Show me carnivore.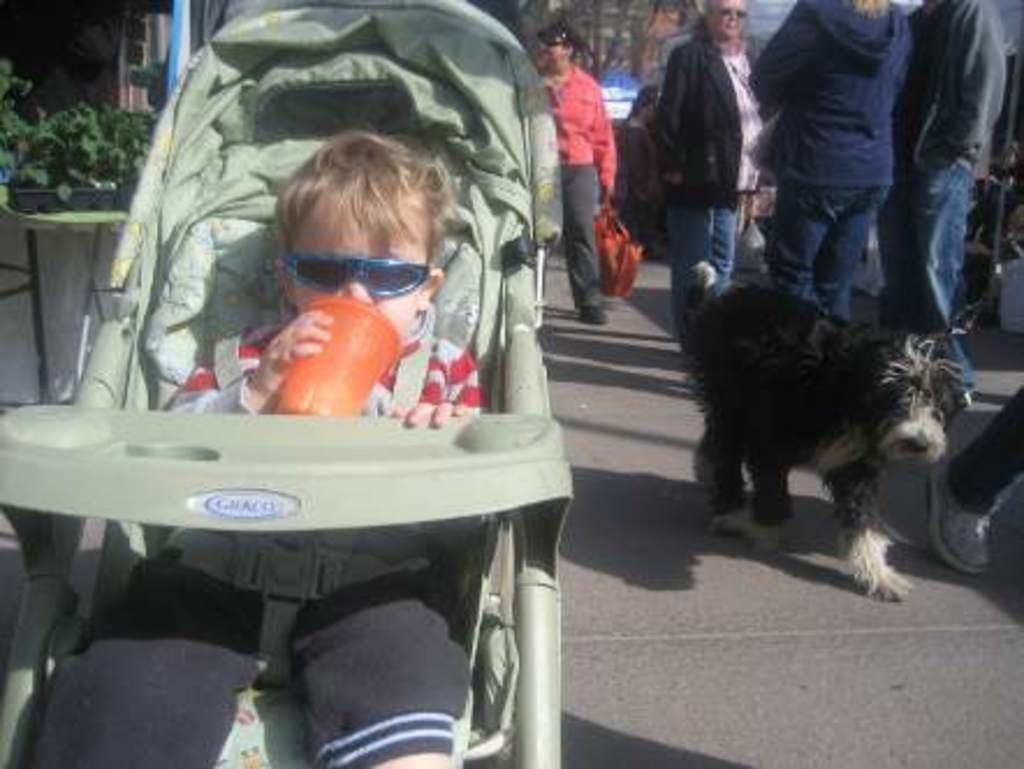
carnivore is here: l=670, t=259, r=980, b=609.
